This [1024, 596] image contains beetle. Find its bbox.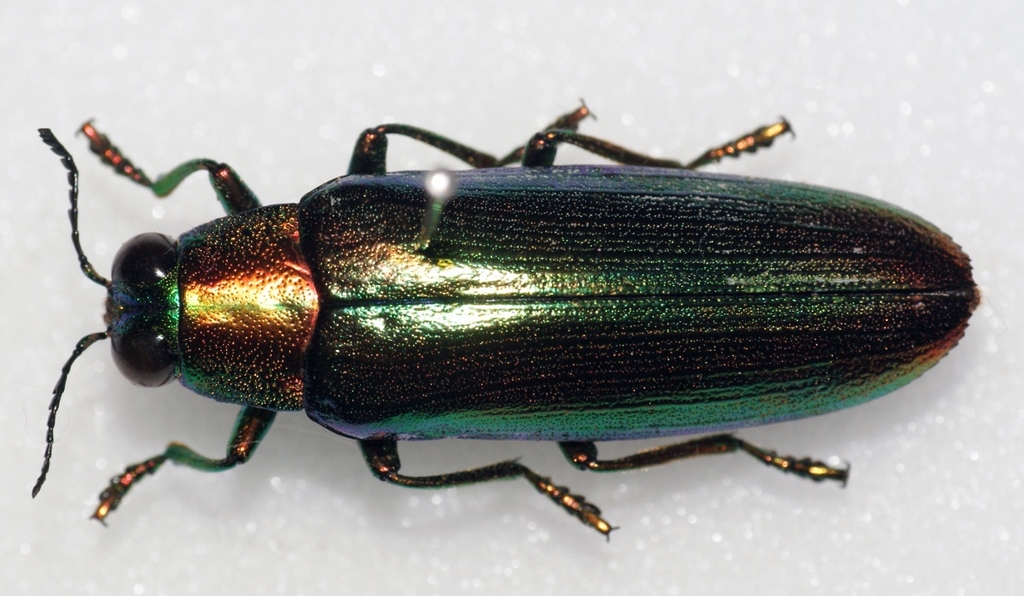
locate(27, 95, 986, 555).
